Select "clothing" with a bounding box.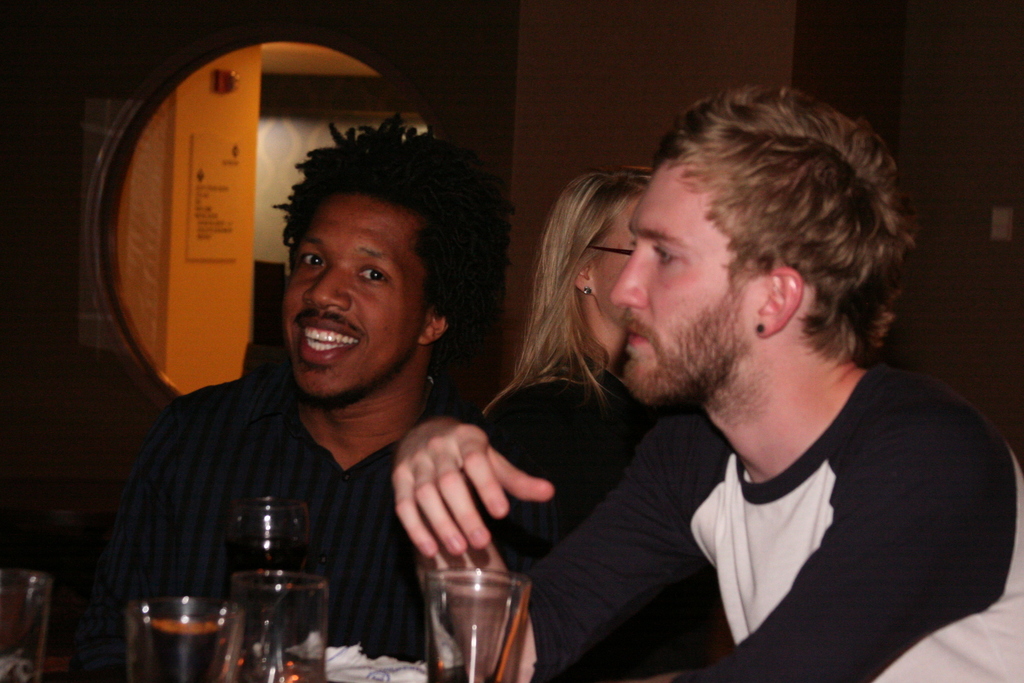
rect(571, 314, 993, 673).
